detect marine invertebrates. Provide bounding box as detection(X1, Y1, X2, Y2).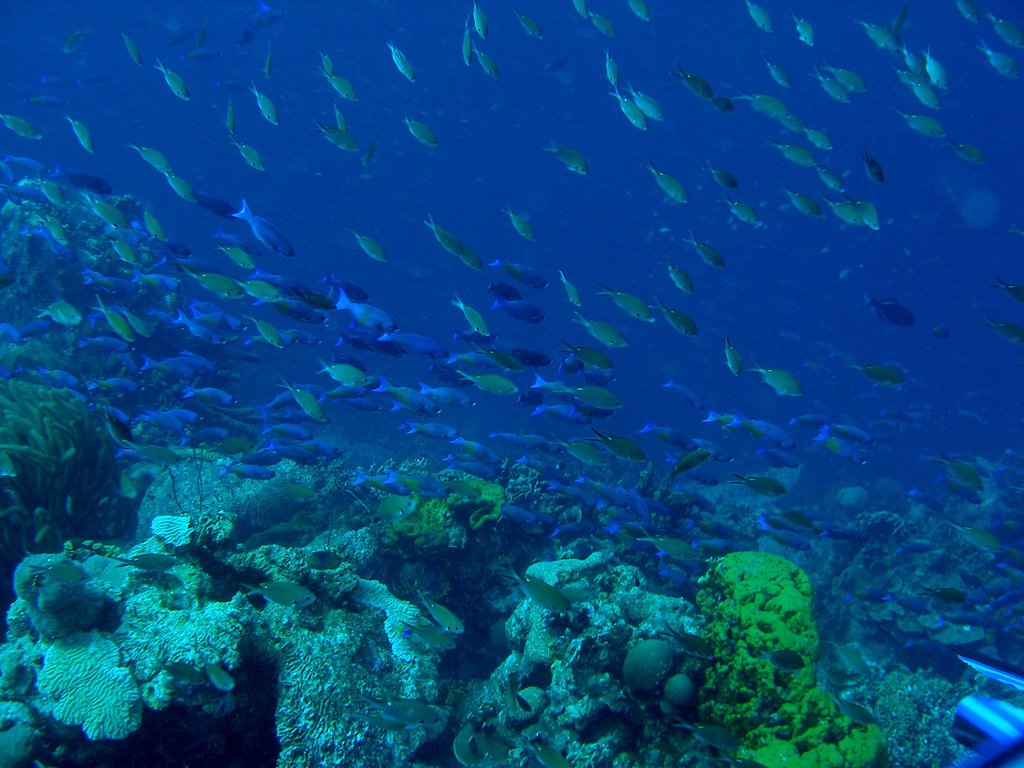
detection(1, 357, 129, 549).
